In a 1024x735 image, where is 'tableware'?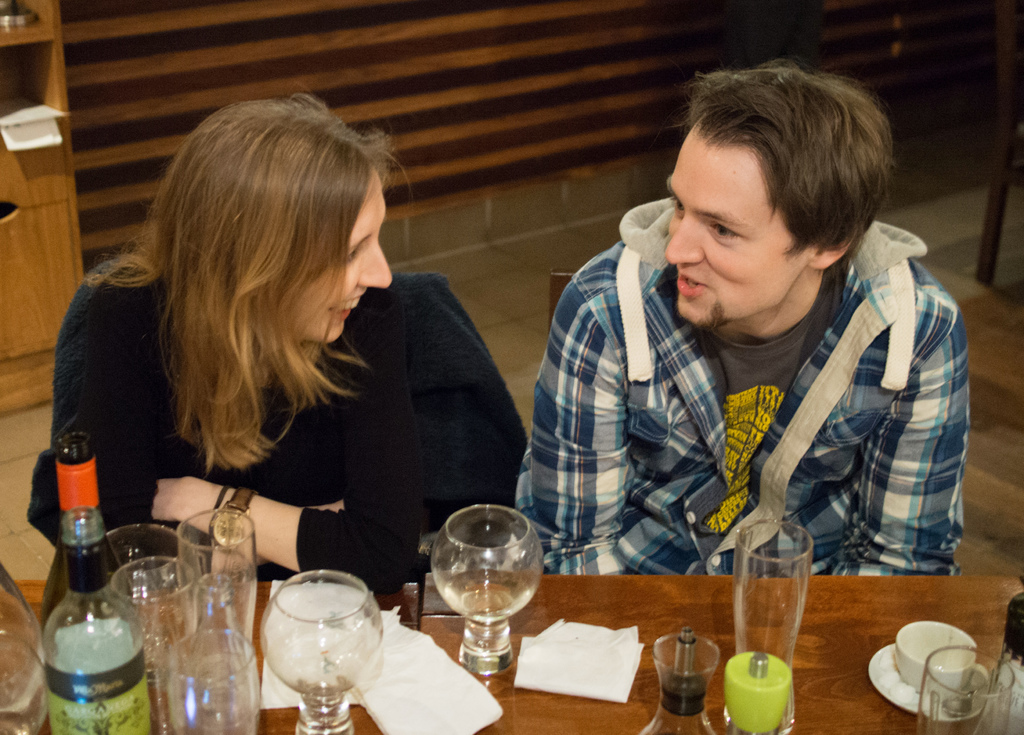
719 518 813 734.
